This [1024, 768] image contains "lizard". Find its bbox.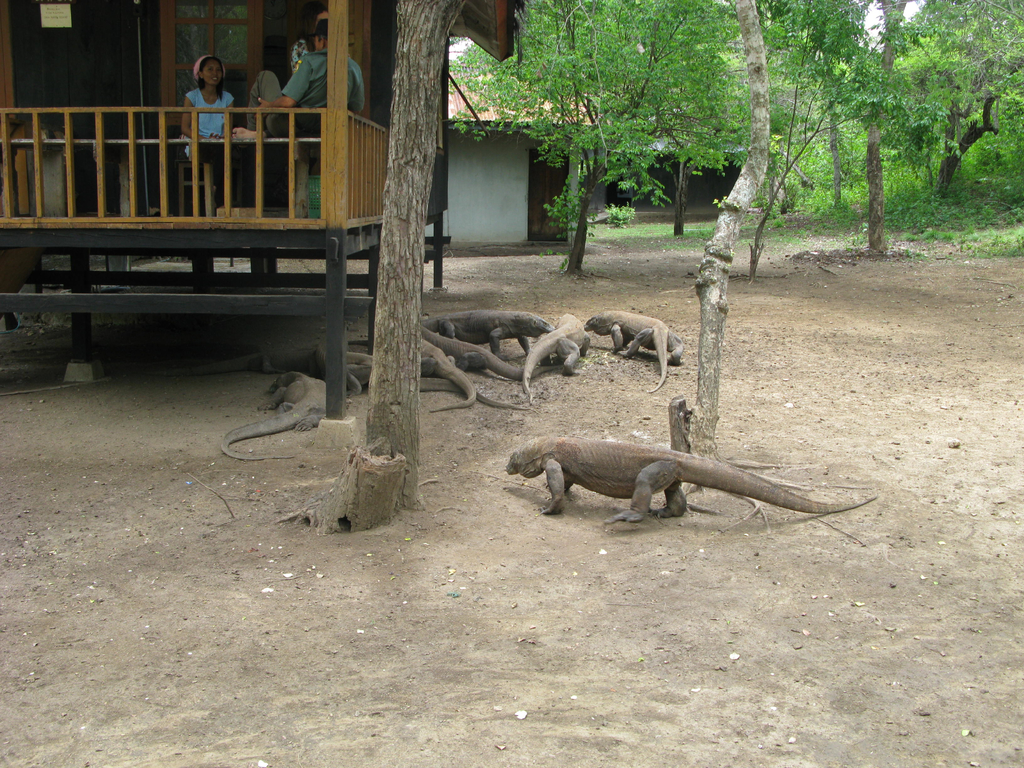
(x1=225, y1=367, x2=328, y2=465).
